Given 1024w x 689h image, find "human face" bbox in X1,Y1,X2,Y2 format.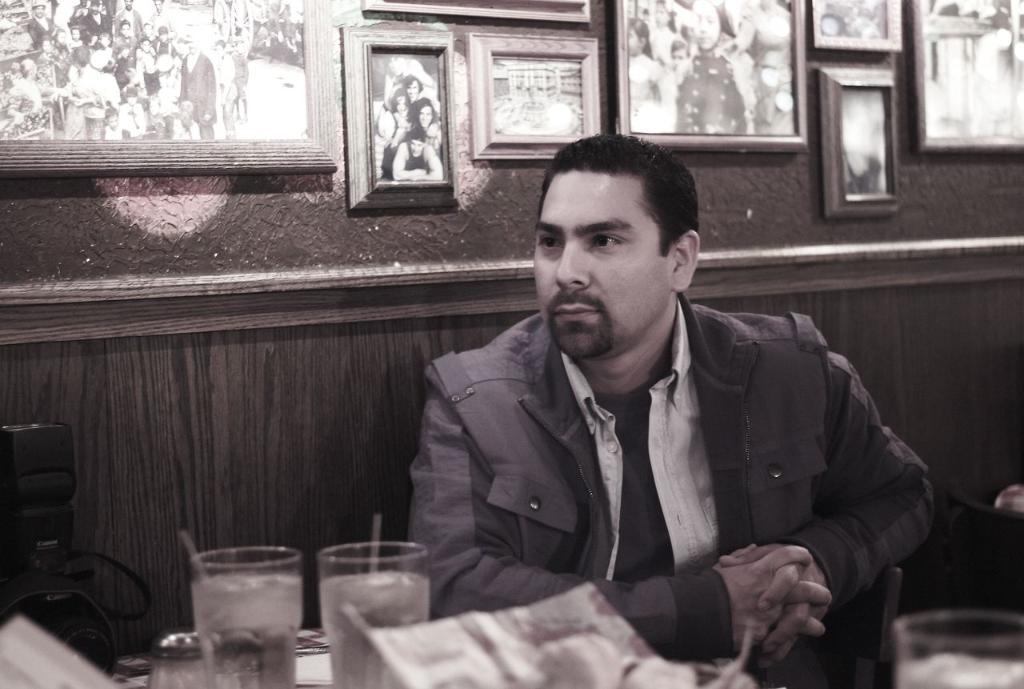
397,96,406,112.
